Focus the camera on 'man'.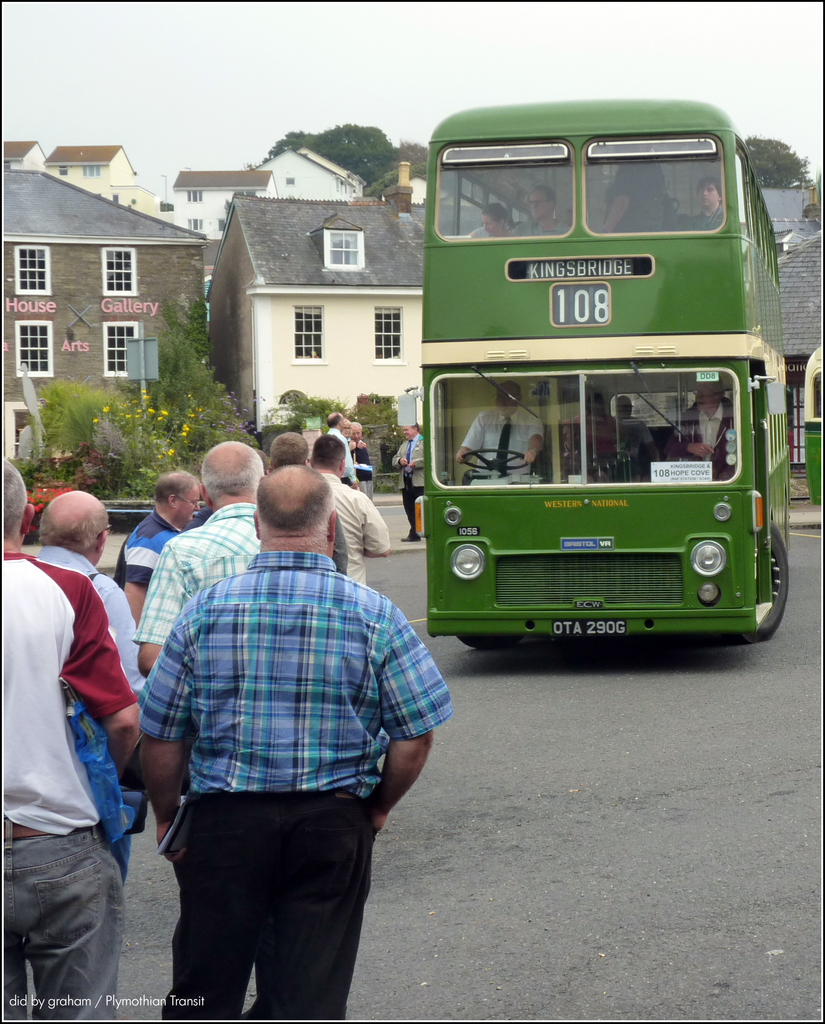
Focus region: l=354, t=424, r=376, b=500.
